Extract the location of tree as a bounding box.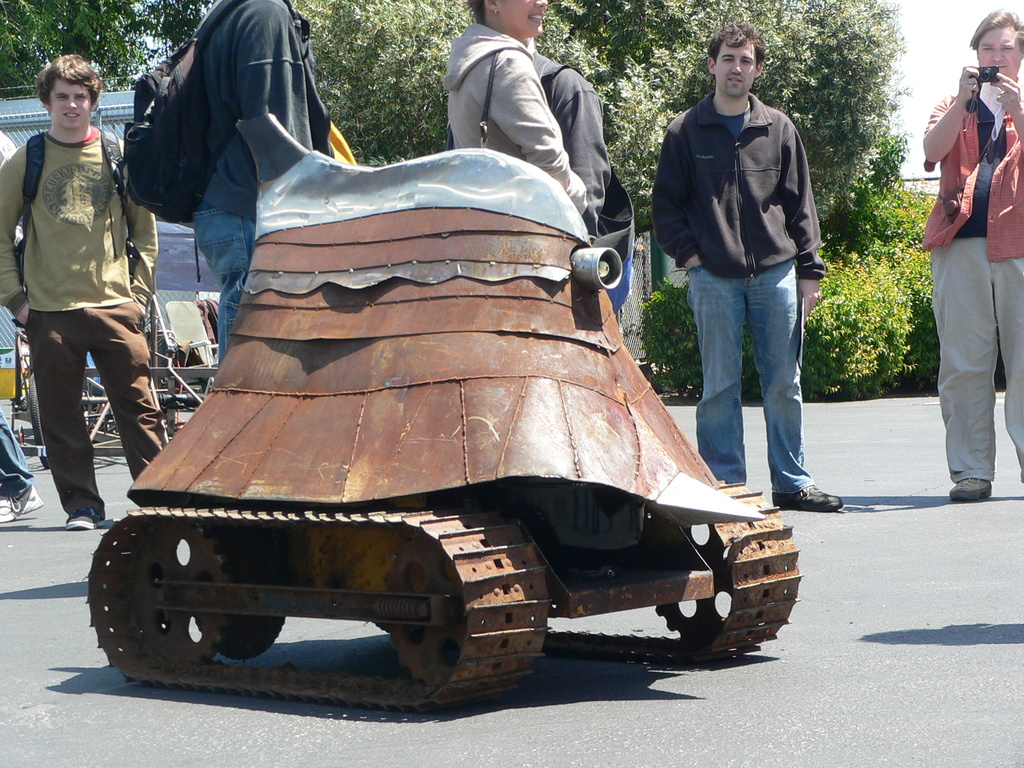
{"left": 0, "top": 0, "right": 214, "bottom": 97}.
